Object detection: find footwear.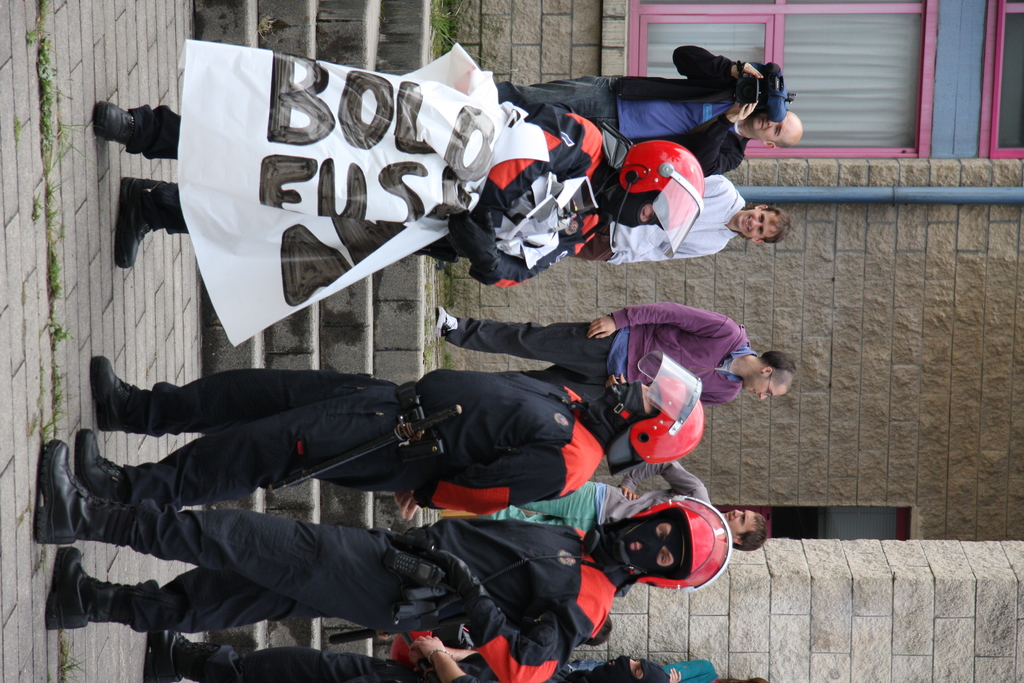
Rect(97, 103, 136, 148).
